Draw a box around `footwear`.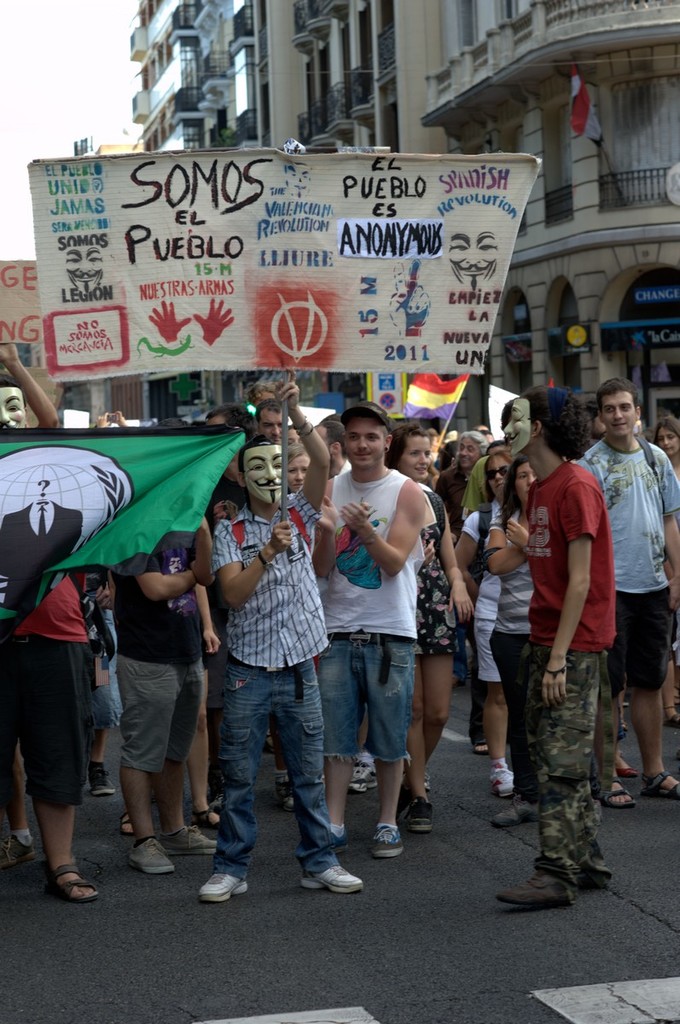
crop(592, 866, 602, 884).
